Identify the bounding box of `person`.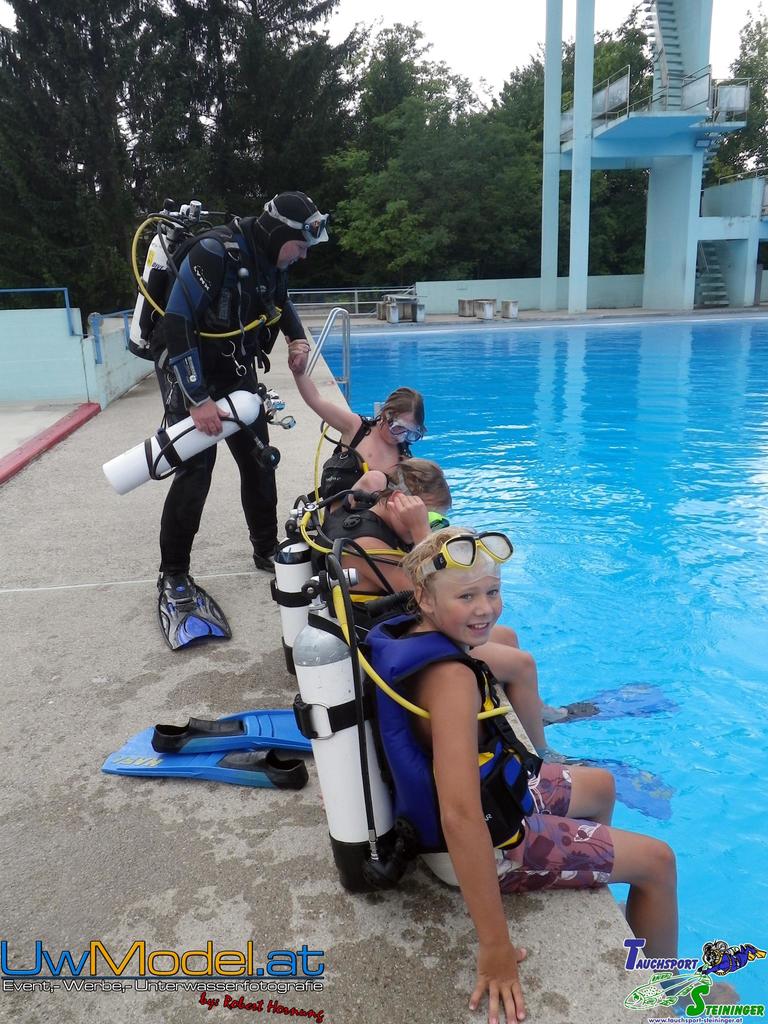
detection(369, 517, 684, 1021).
